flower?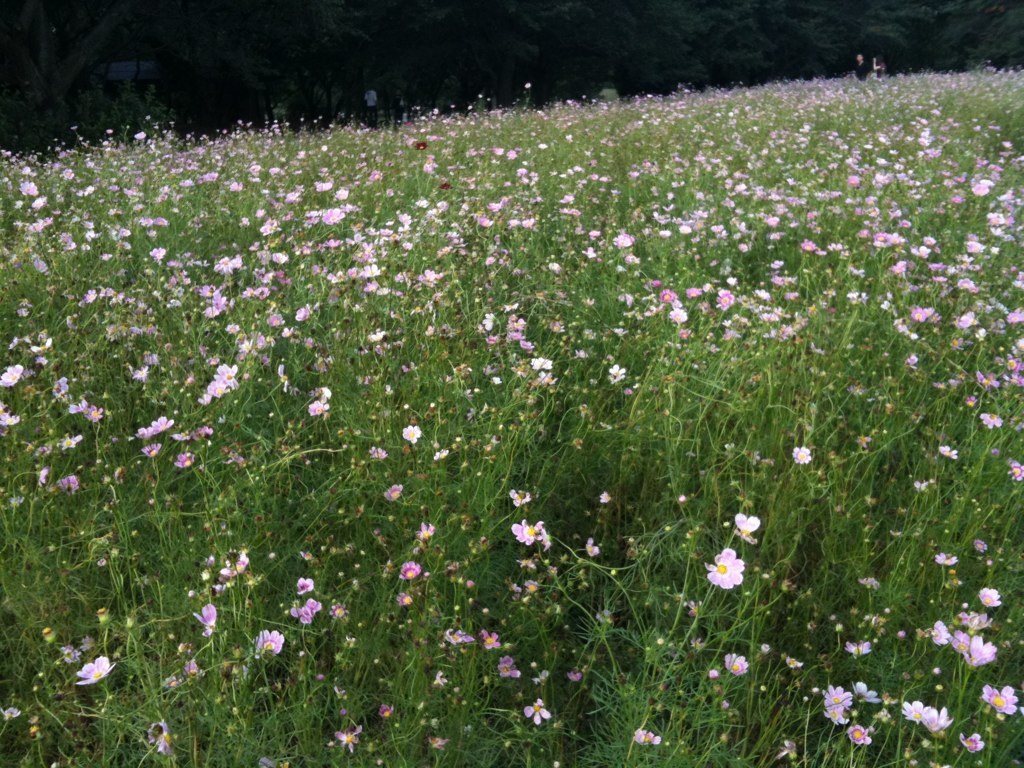
rect(480, 629, 500, 652)
